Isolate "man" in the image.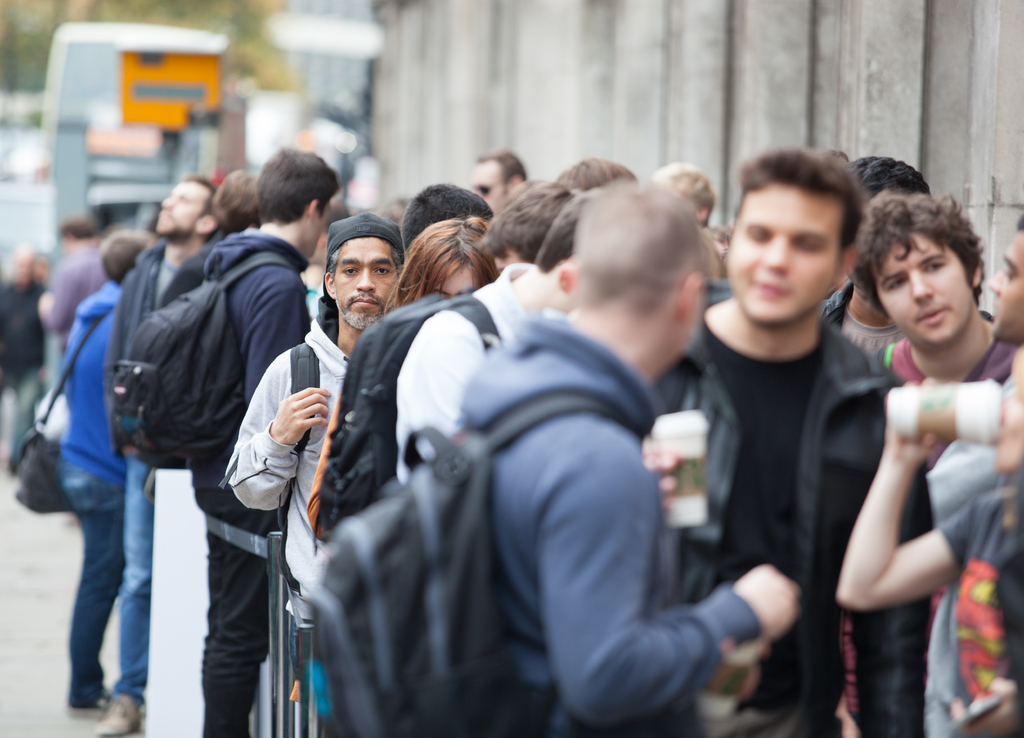
Isolated region: (x1=35, y1=217, x2=110, y2=345).
